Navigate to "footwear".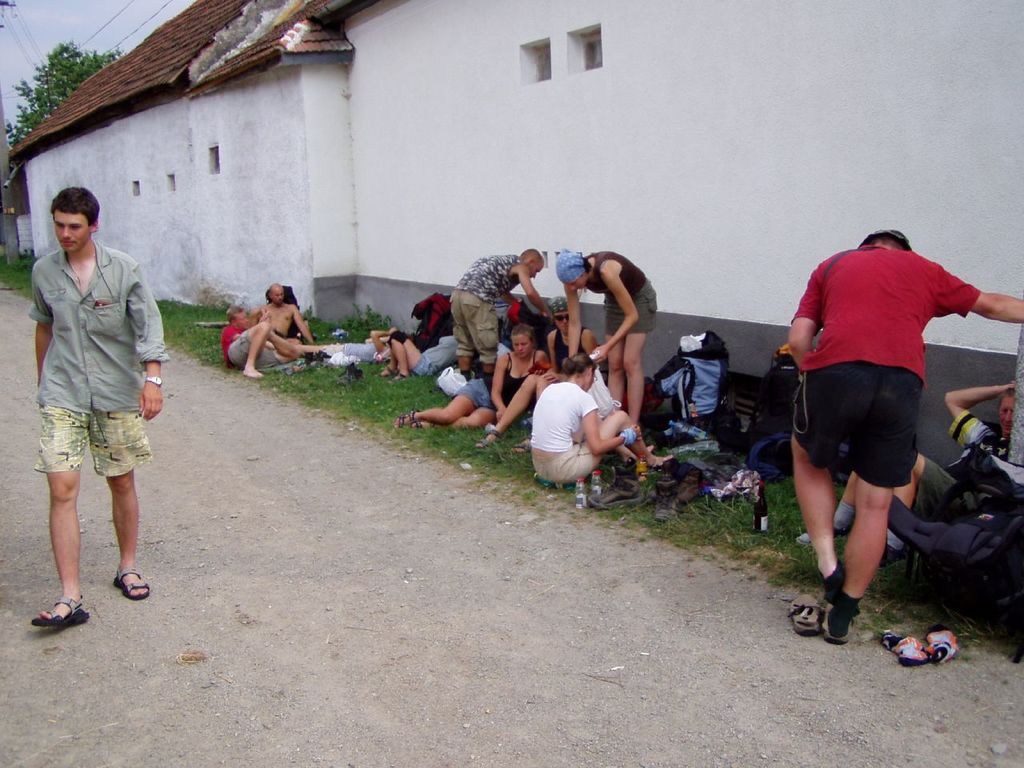
Navigation target: bbox=[34, 595, 91, 627].
